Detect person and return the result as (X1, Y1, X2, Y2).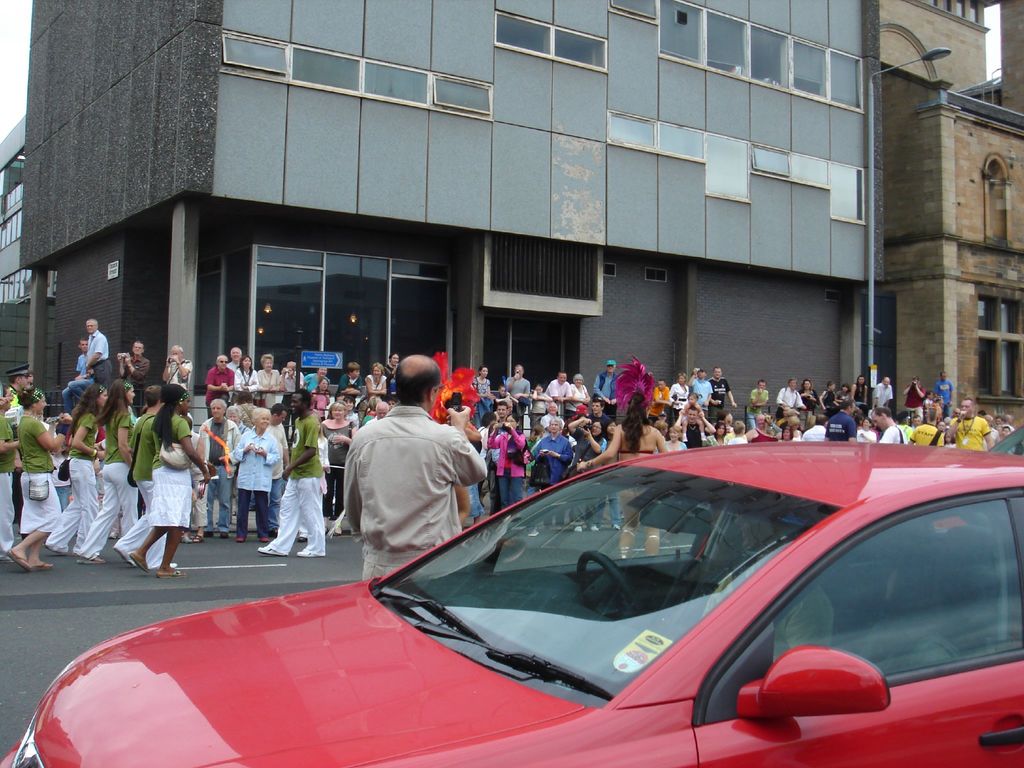
(242, 383, 330, 561).
